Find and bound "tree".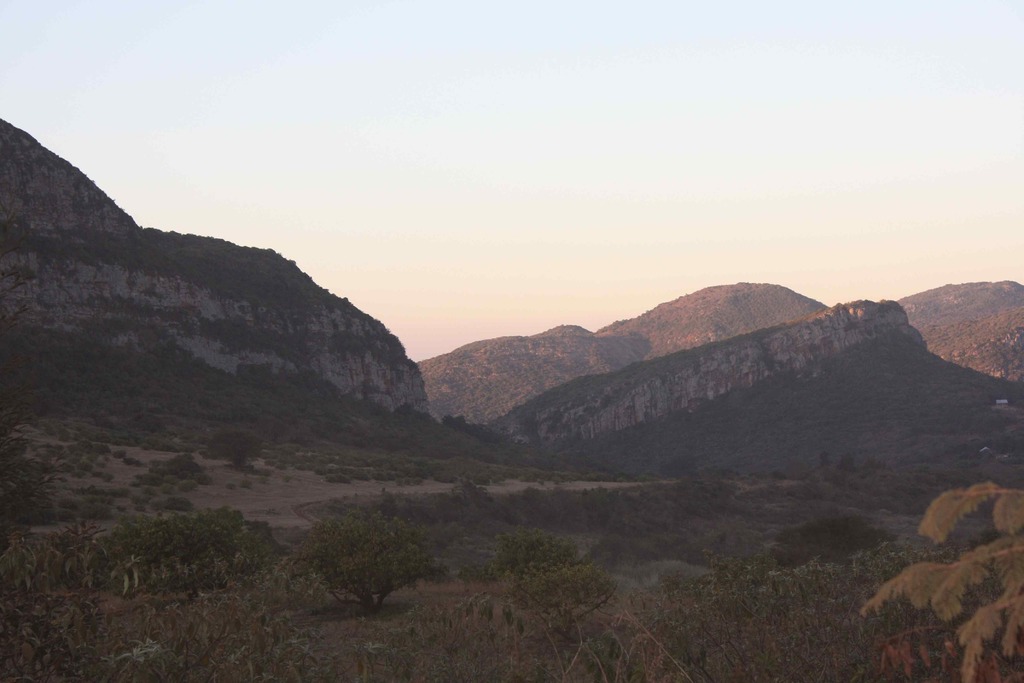
Bound: box(295, 507, 429, 609).
